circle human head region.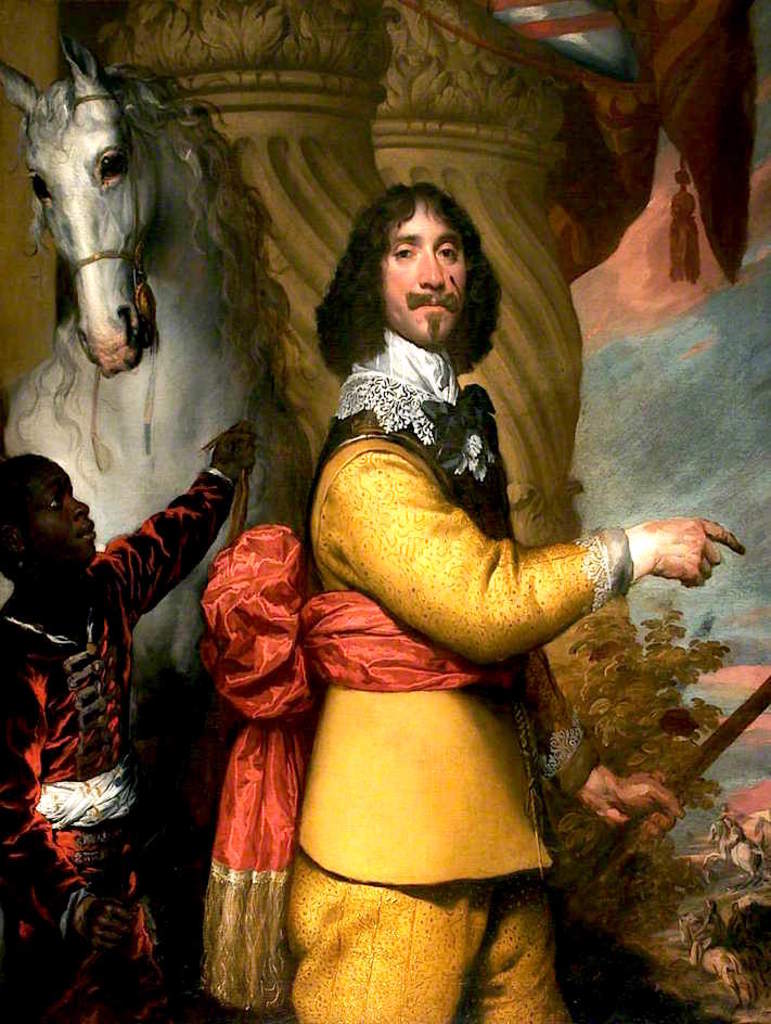
Region: BBox(0, 446, 102, 583).
